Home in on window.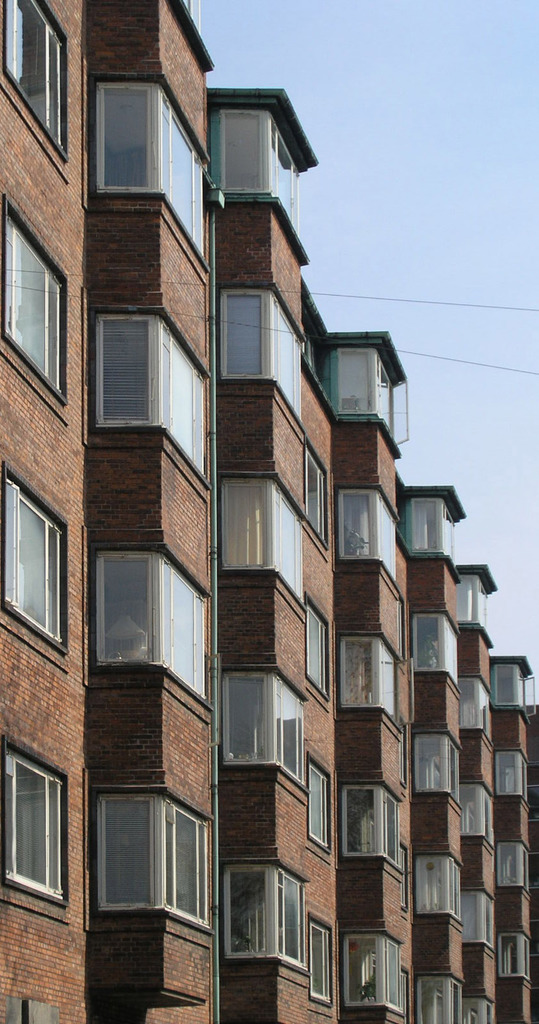
Homed in at {"x1": 5, "y1": 474, "x2": 70, "y2": 662}.
